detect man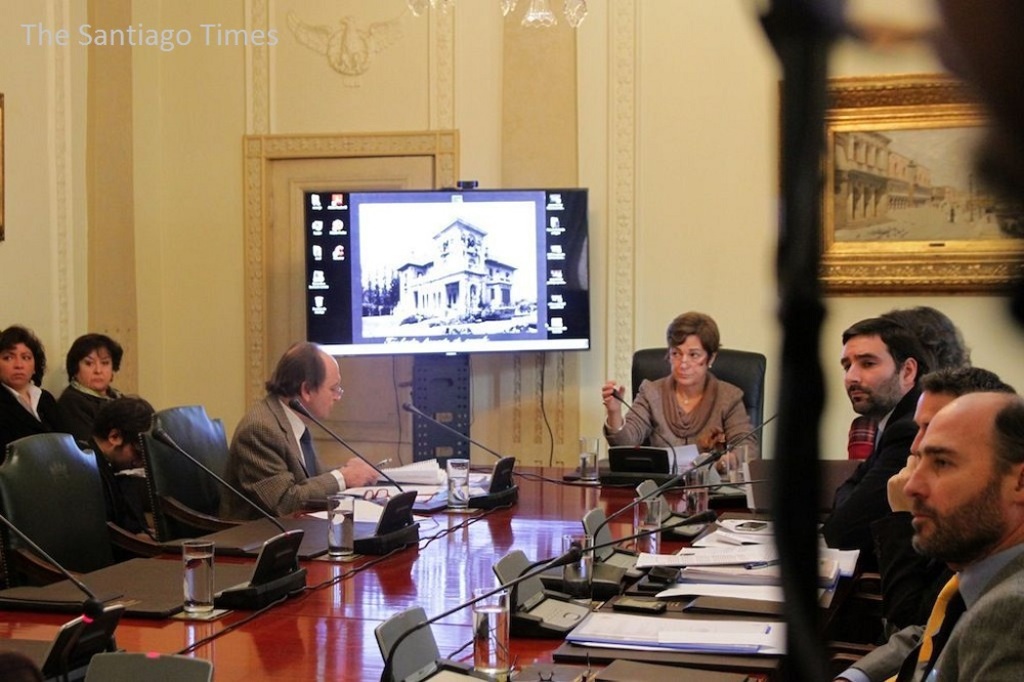
(x1=881, y1=368, x2=1009, y2=619)
